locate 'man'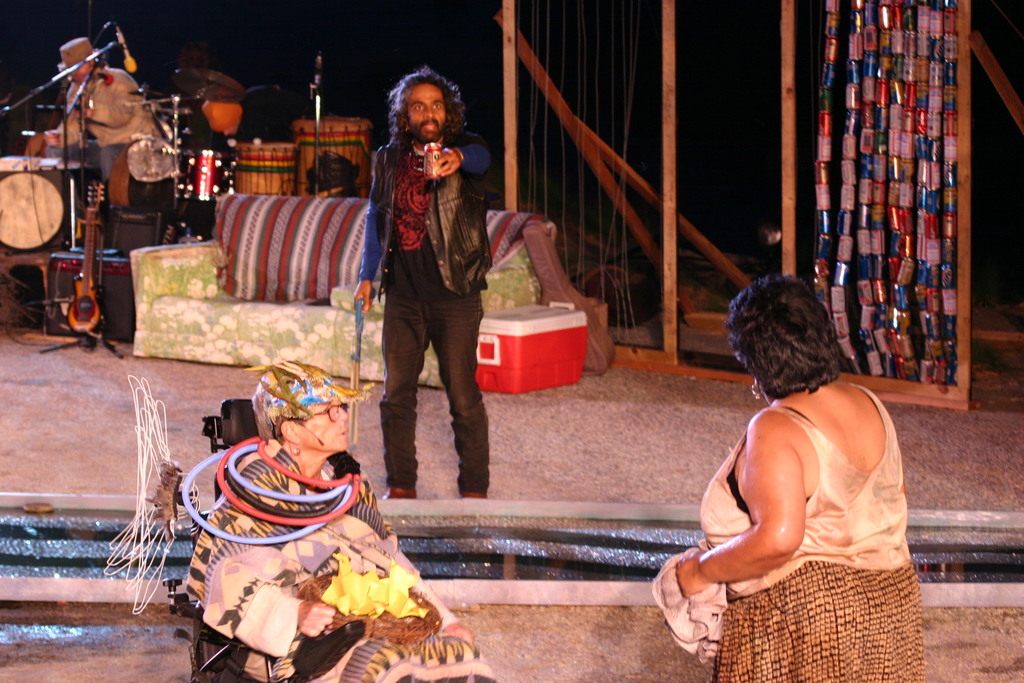
box=[353, 86, 506, 527]
